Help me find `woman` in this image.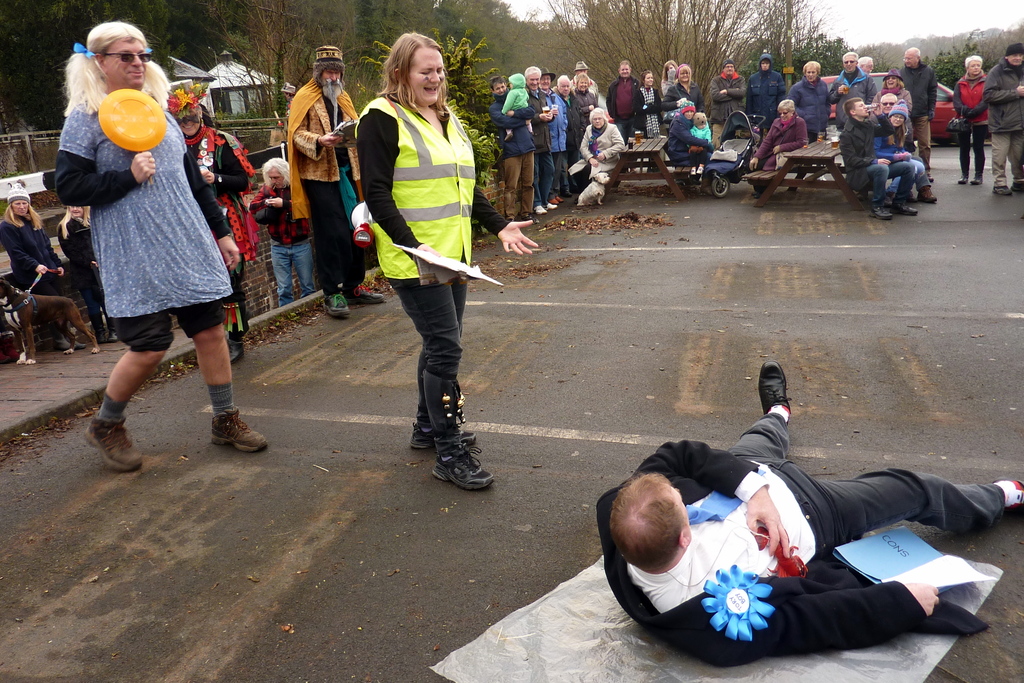
Found it: 660,67,698,186.
